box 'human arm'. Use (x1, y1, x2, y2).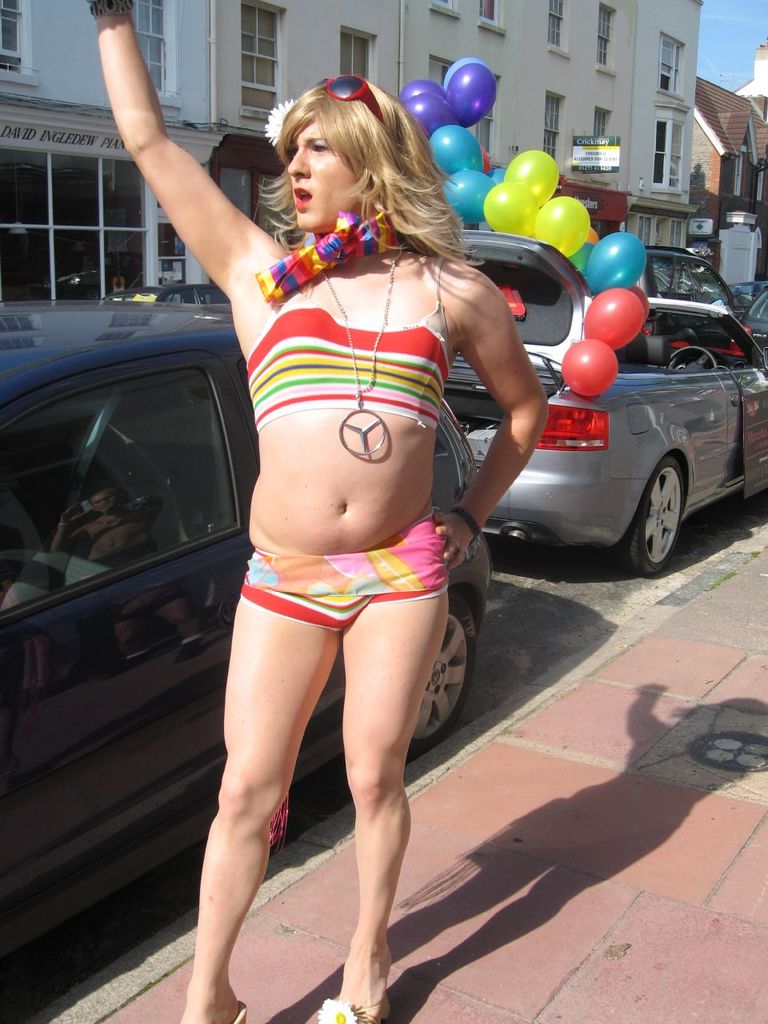
(111, 38, 263, 332).
